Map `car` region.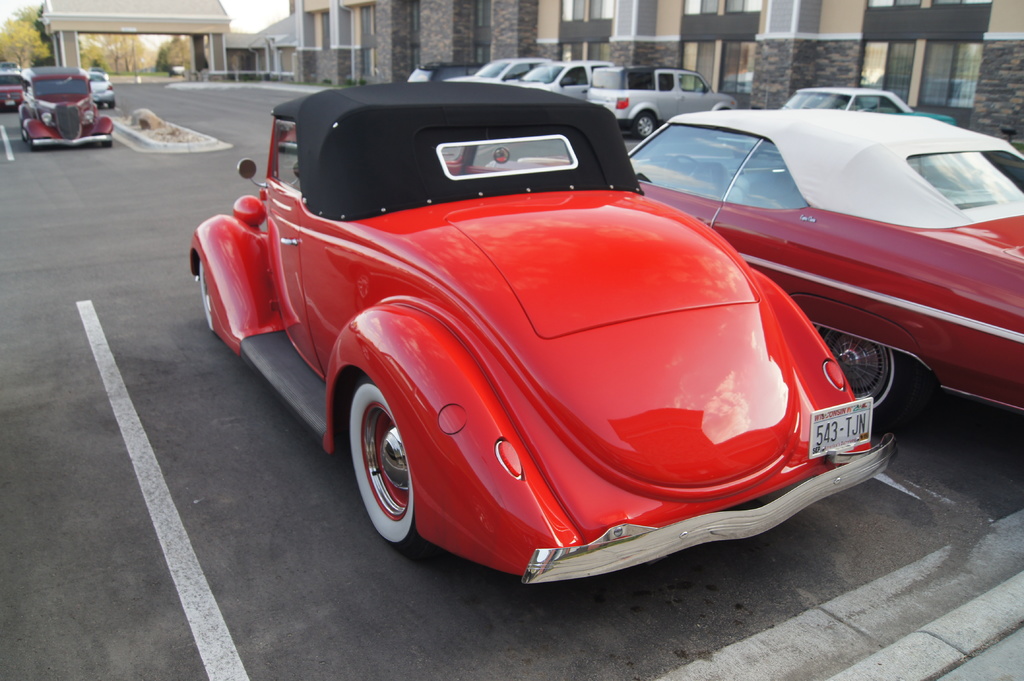
Mapped to 444 56 554 86.
